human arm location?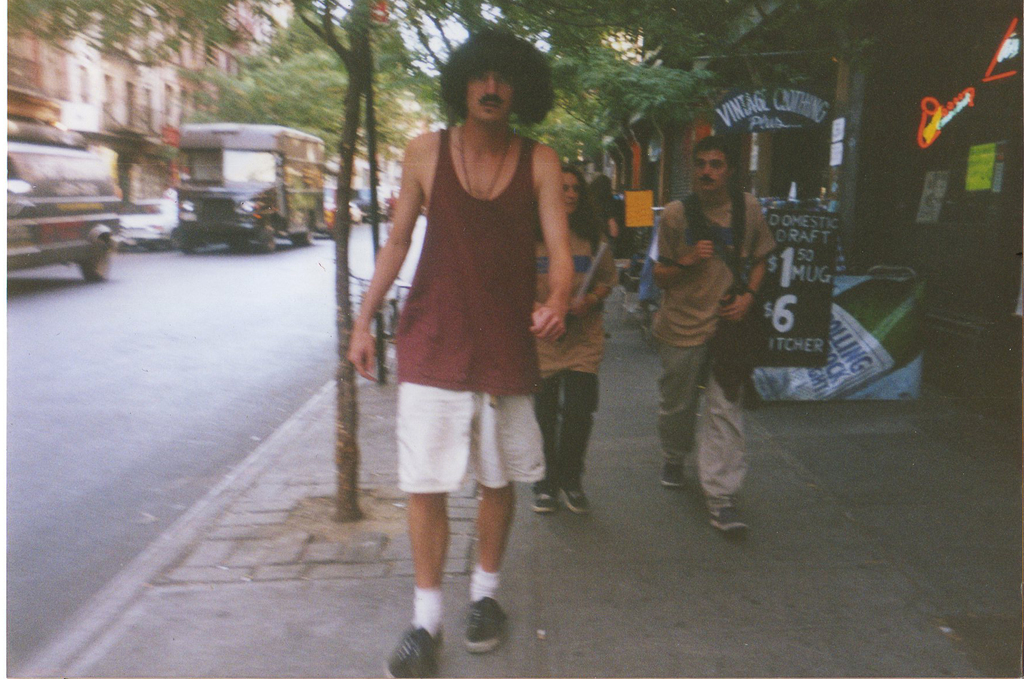
region(726, 192, 774, 329)
